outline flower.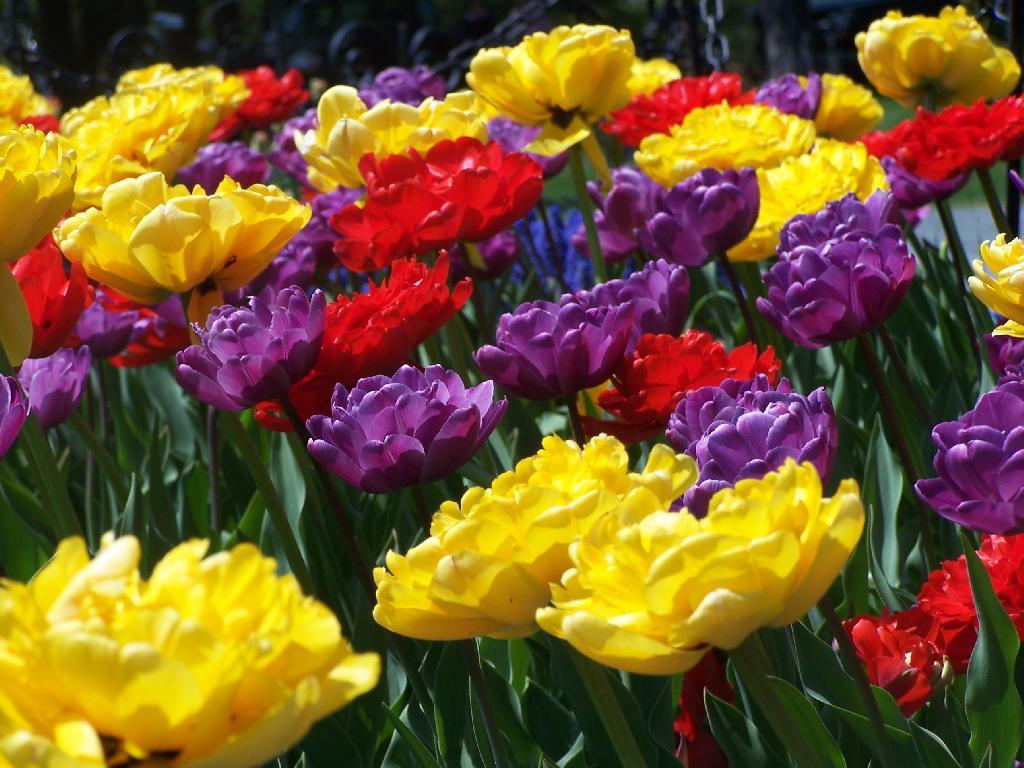
Outline: l=358, t=67, r=447, b=105.
